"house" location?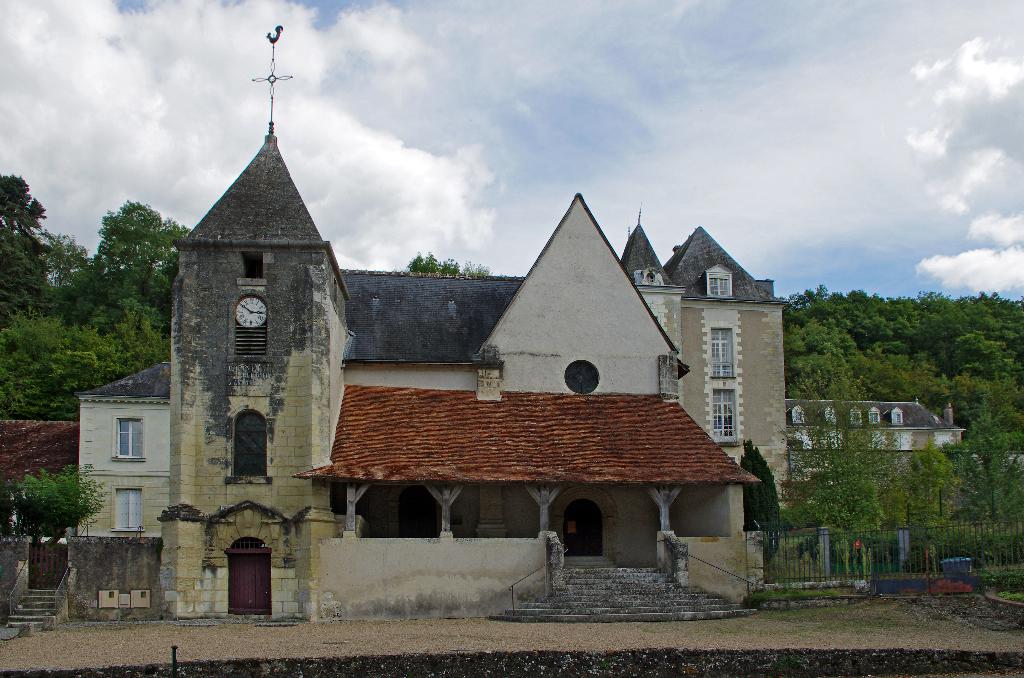
rect(788, 396, 964, 492)
